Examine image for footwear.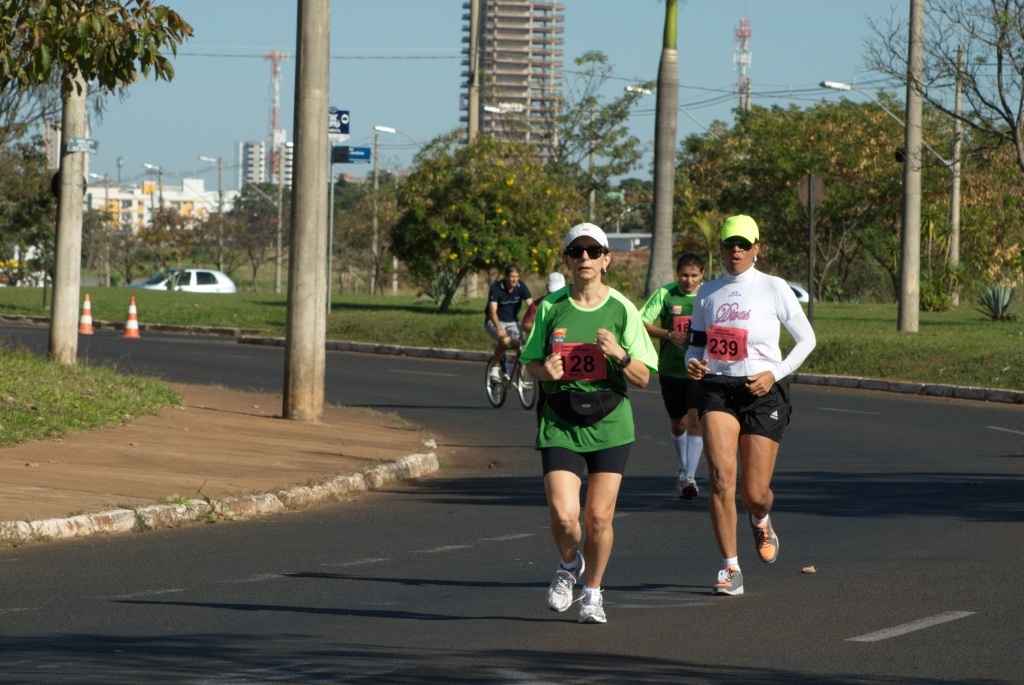
Examination result: pyautogui.locateOnScreen(567, 587, 609, 625).
